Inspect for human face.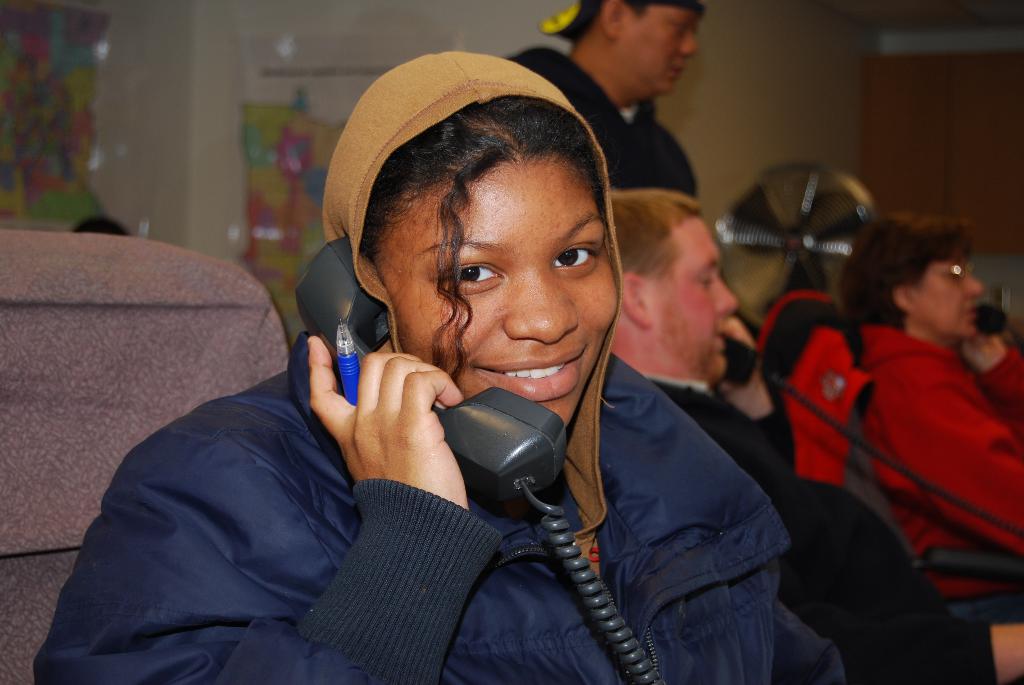
Inspection: <box>919,251,989,345</box>.
